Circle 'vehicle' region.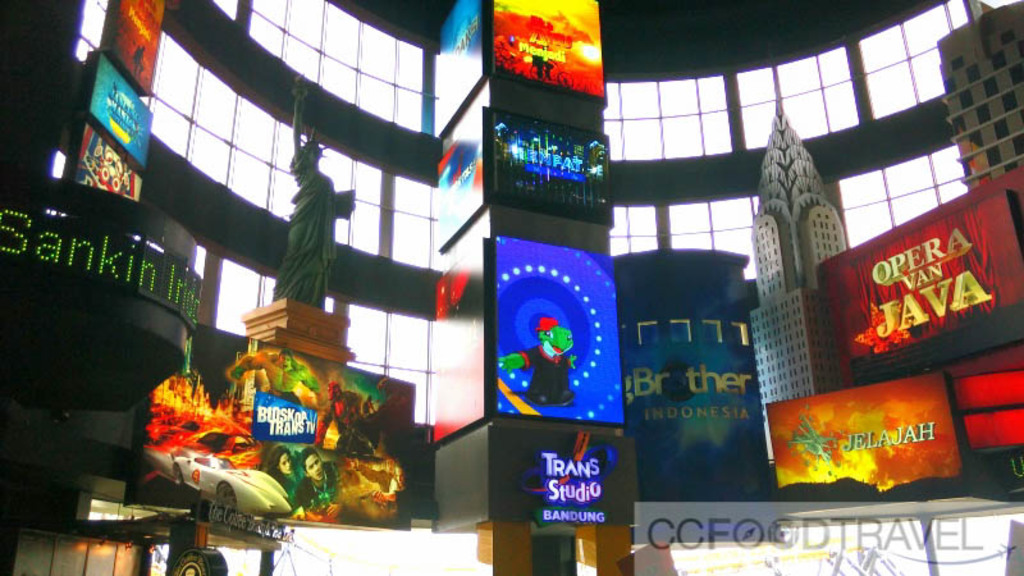
Region: select_region(143, 444, 292, 520).
